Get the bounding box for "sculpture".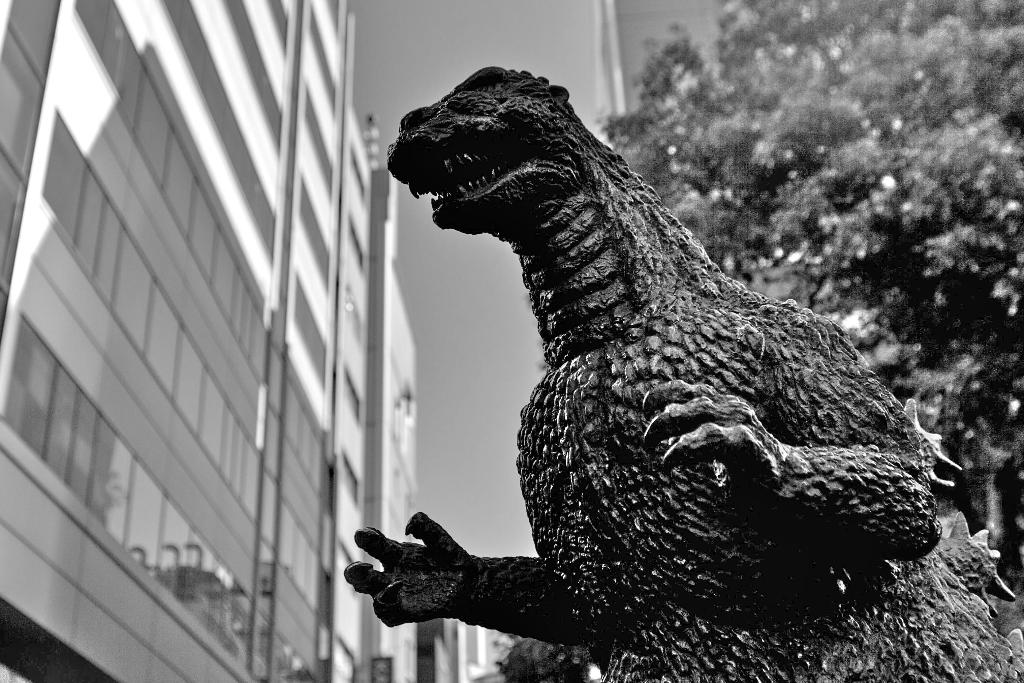
[x1=335, y1=37, x2=991, y2=680].
